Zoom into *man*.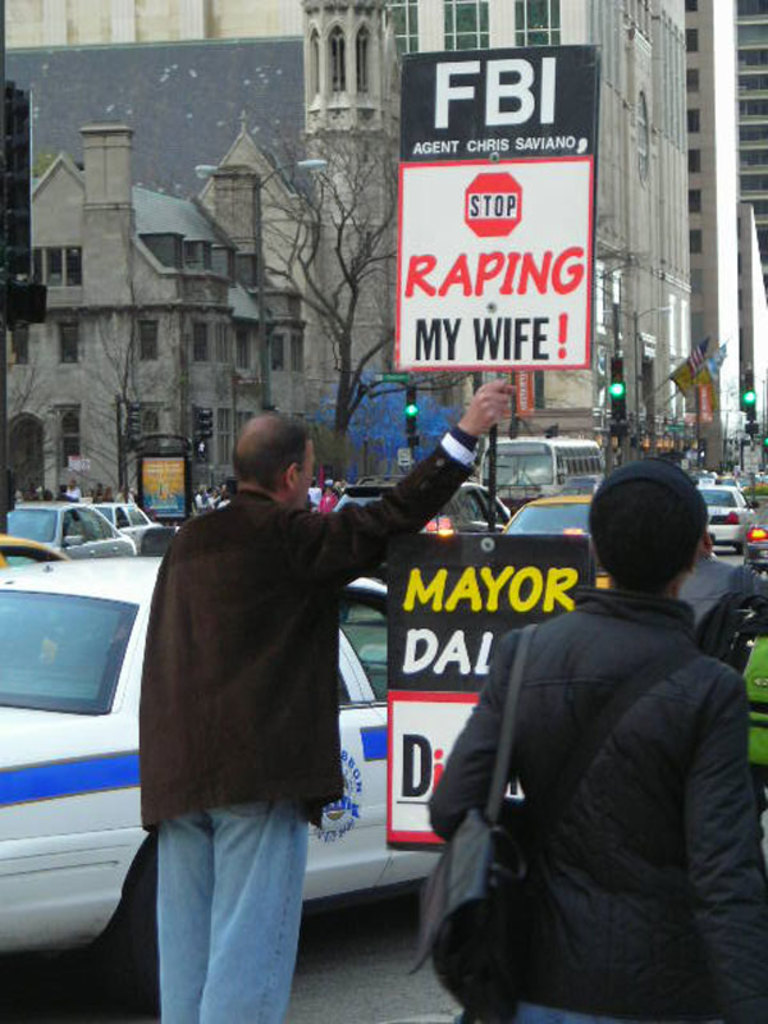
Zoom target: 442 408 756 1023.
